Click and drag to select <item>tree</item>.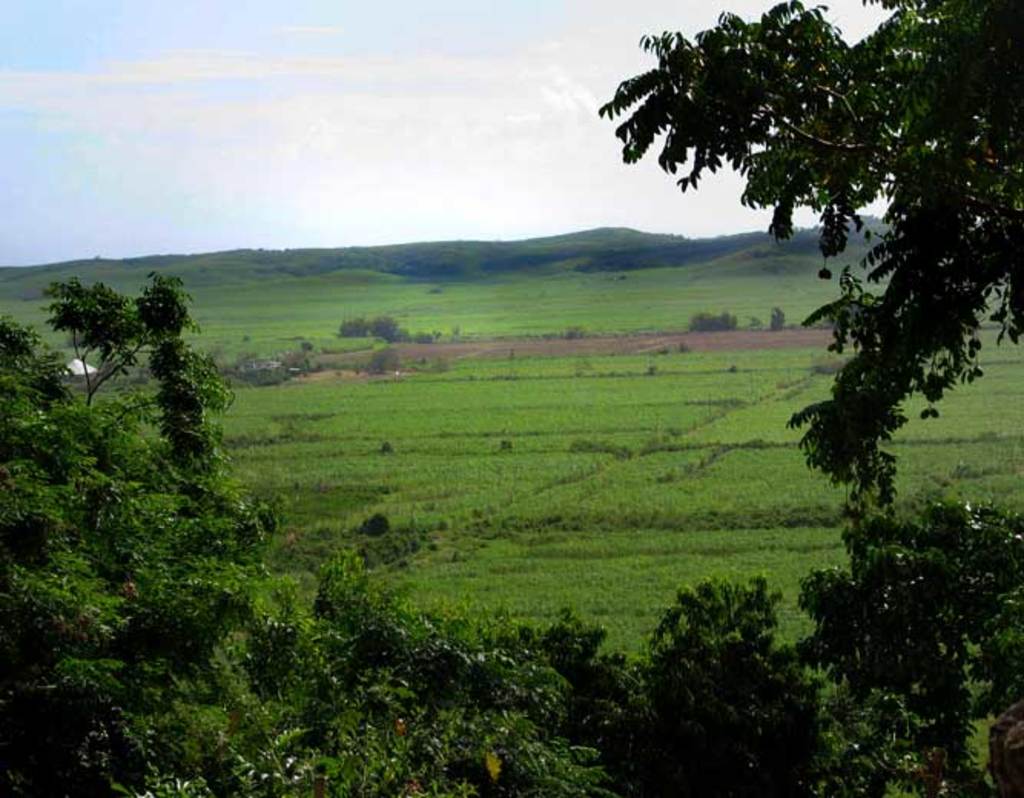
Selection: Rect(290, 548, 445, 674).
